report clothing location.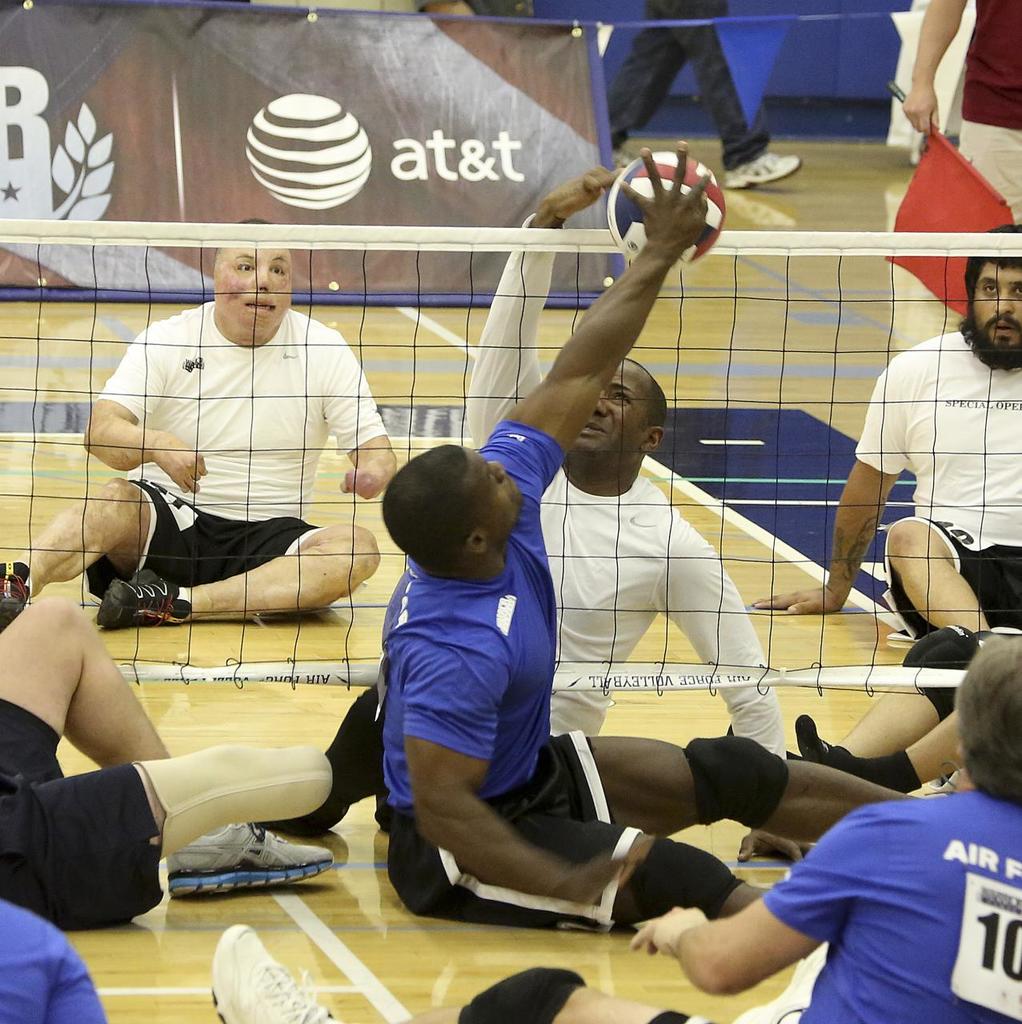
Report: detection(900, 634, 1021, 739).
